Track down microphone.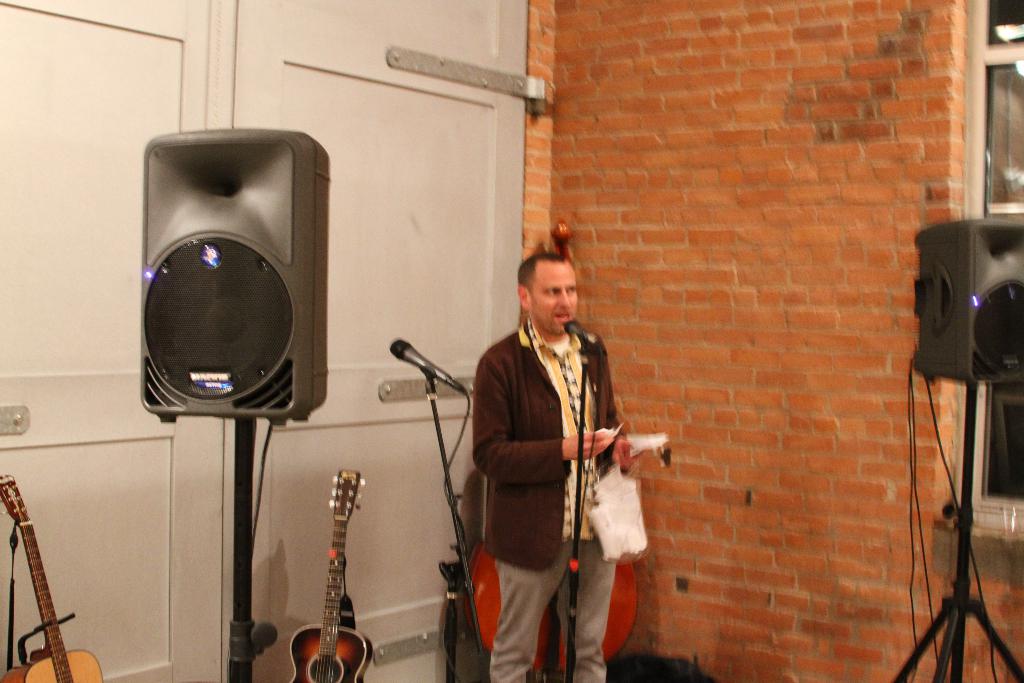
Tracked to l=381, t=334, r=474, b=406.
